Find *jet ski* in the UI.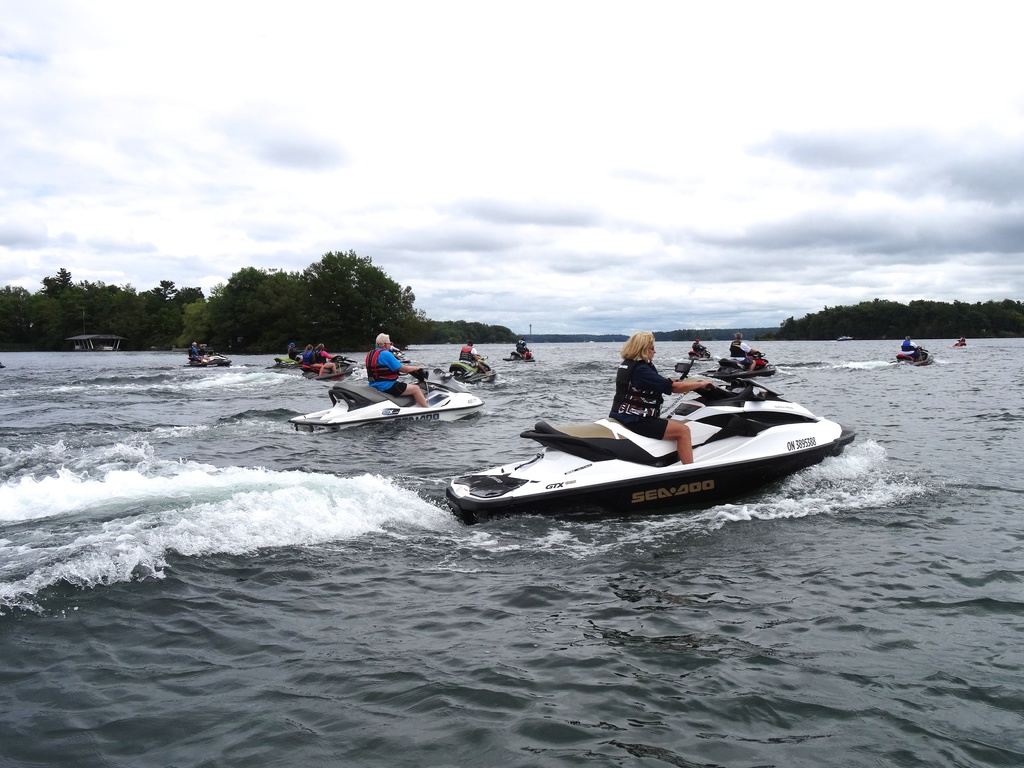
UI element at 289:364:485:431.
